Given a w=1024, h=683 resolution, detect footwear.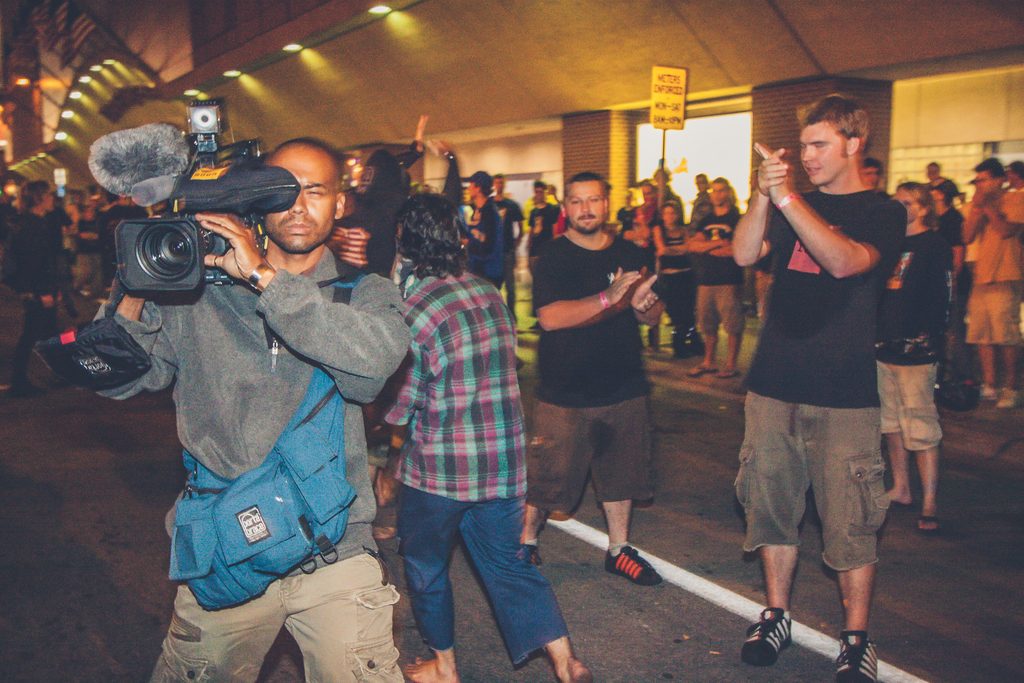
<box>606,541,662,585</box>.
